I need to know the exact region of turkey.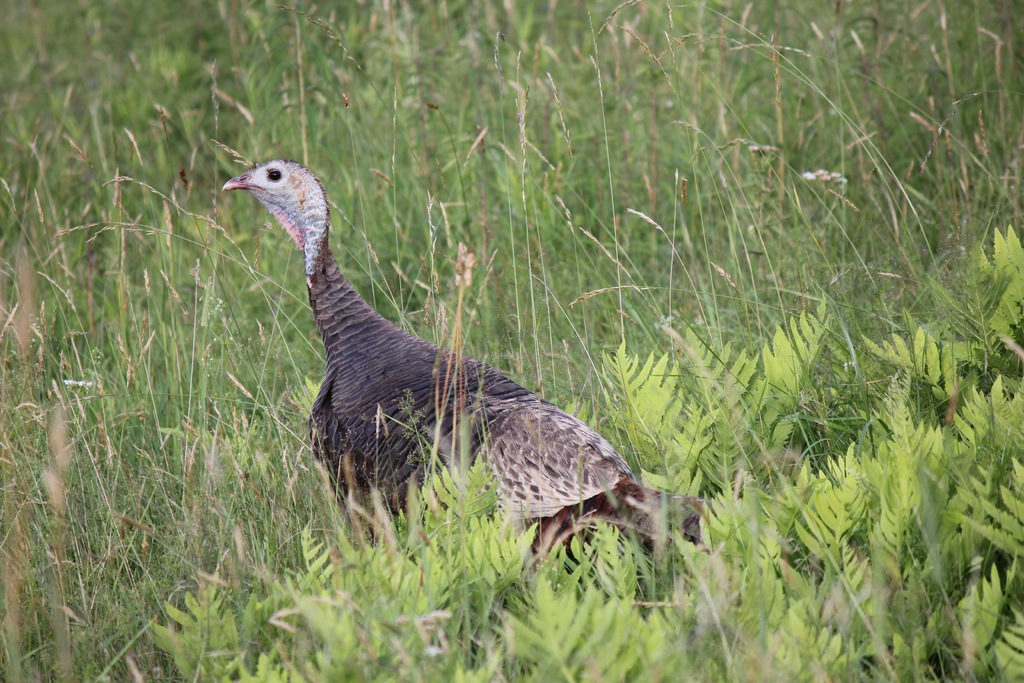
Region: [218, 155, 714, 671].
